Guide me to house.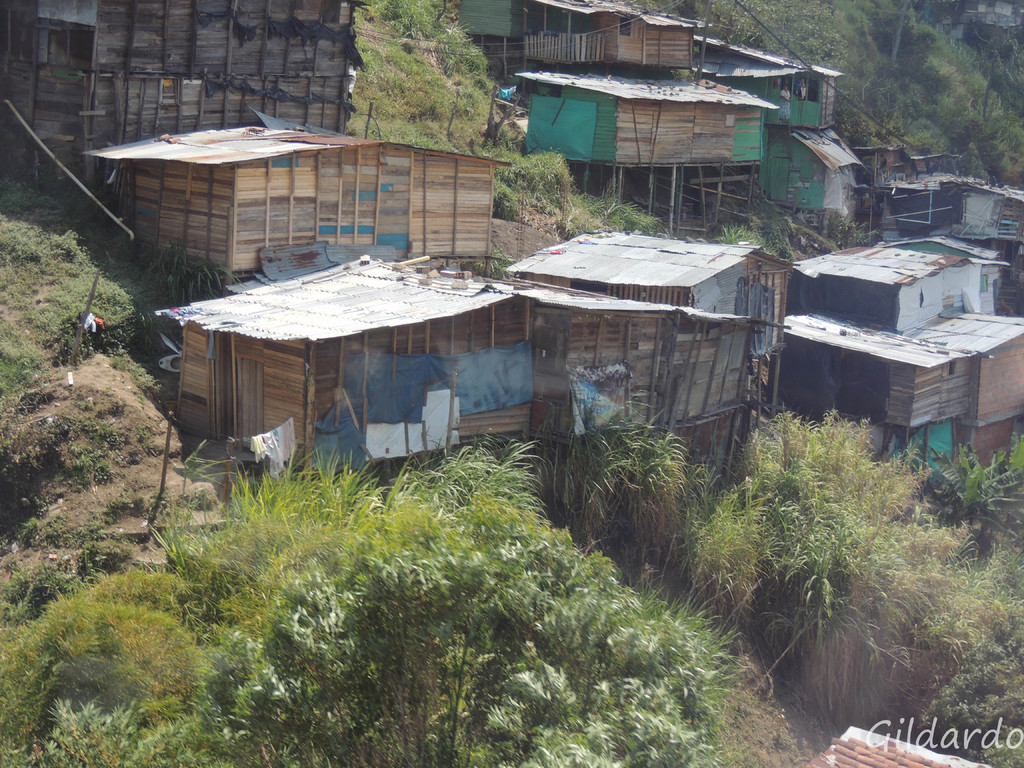
Guidance: locate(0, 0, 372, 202).
